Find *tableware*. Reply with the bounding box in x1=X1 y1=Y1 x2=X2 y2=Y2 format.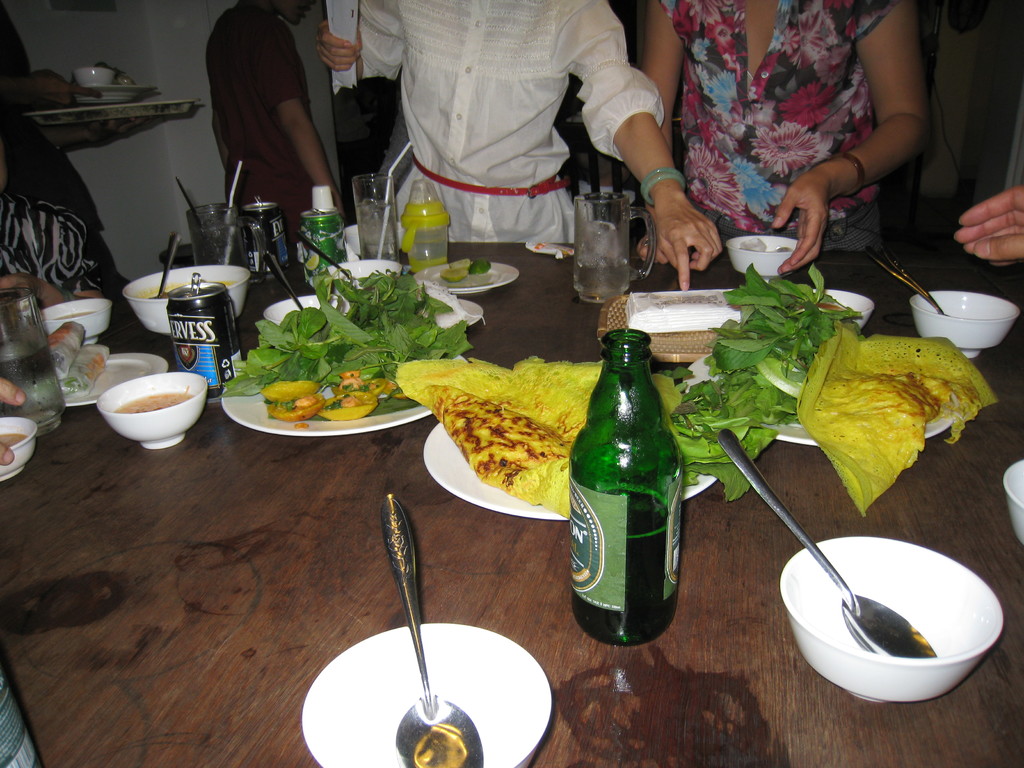
x1=809 y1=287 x2=876 y2=333.
